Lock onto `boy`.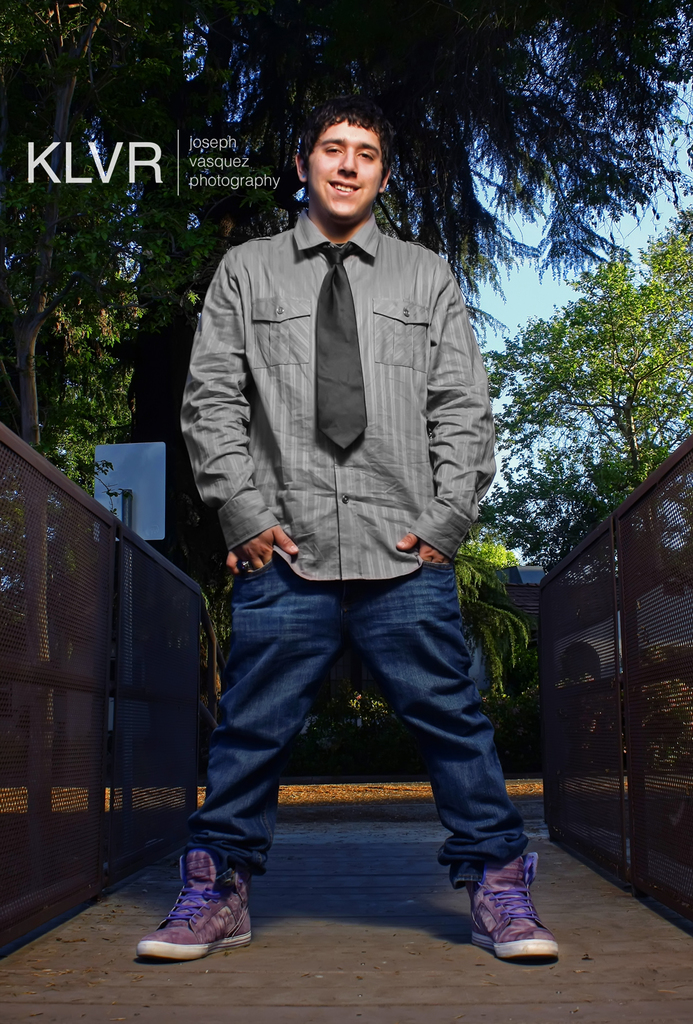
Locked: [left=182, top=96, right=518, bottom=953].
